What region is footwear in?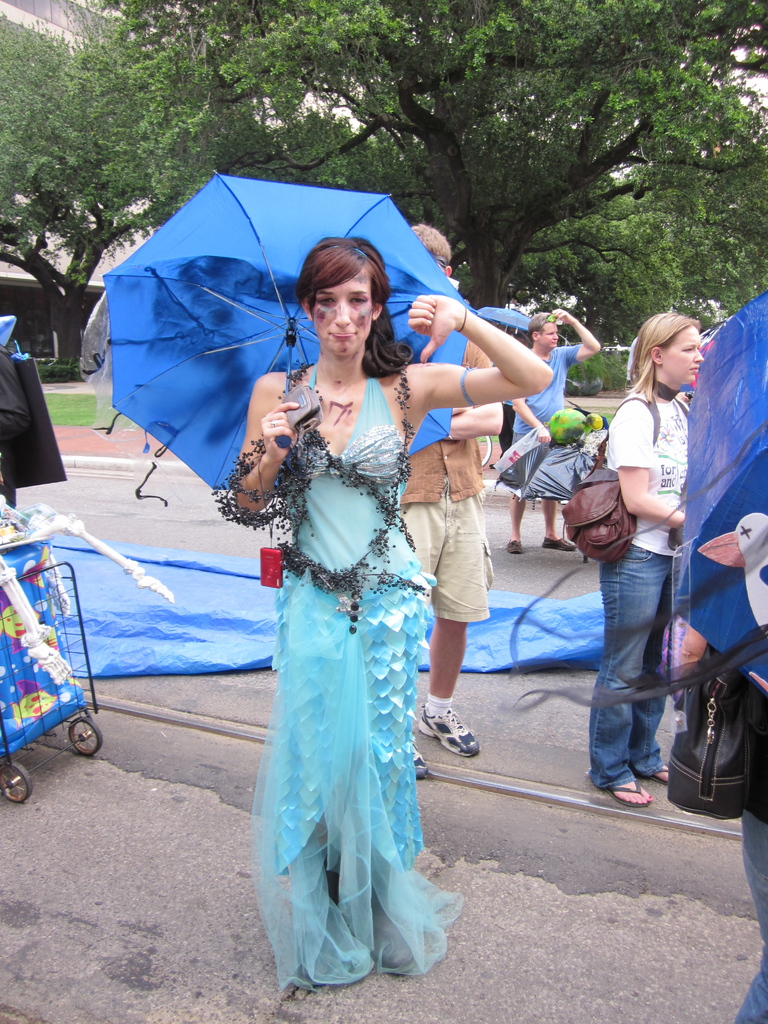
506, 543, 520, 553.
